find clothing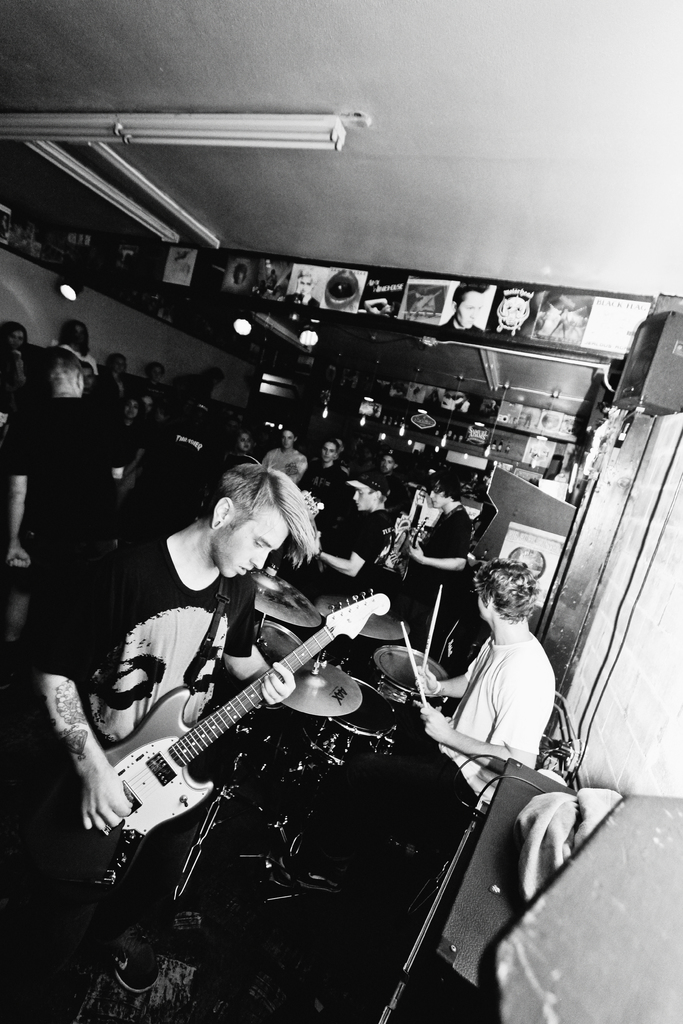
<box>308,507,381,588</box>
